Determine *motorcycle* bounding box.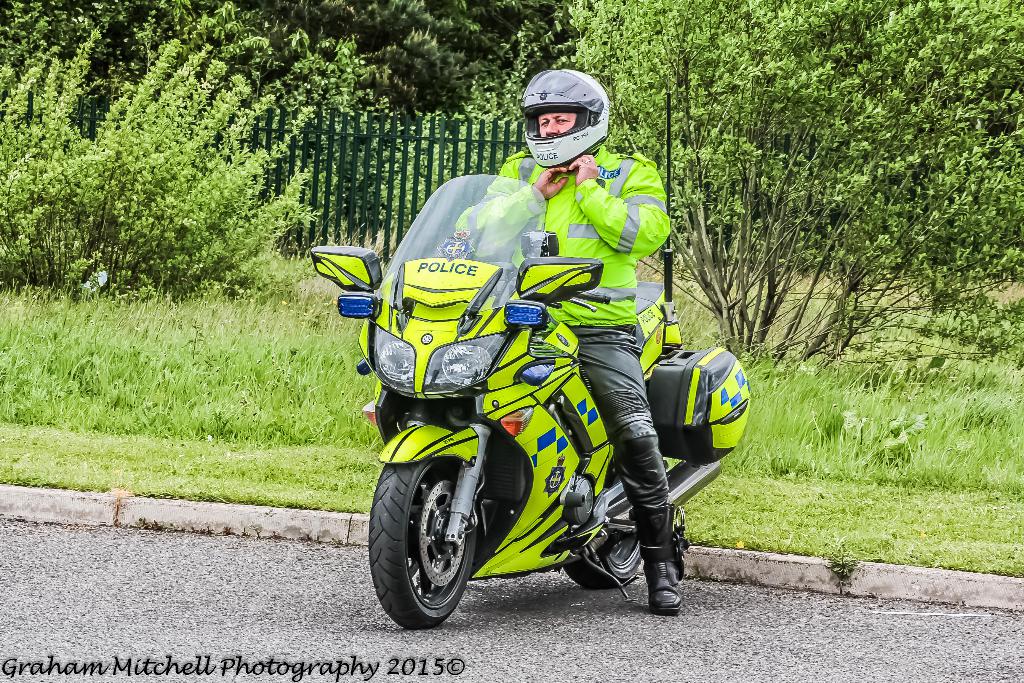
Determined: <box>307,220,765,639</box>.
